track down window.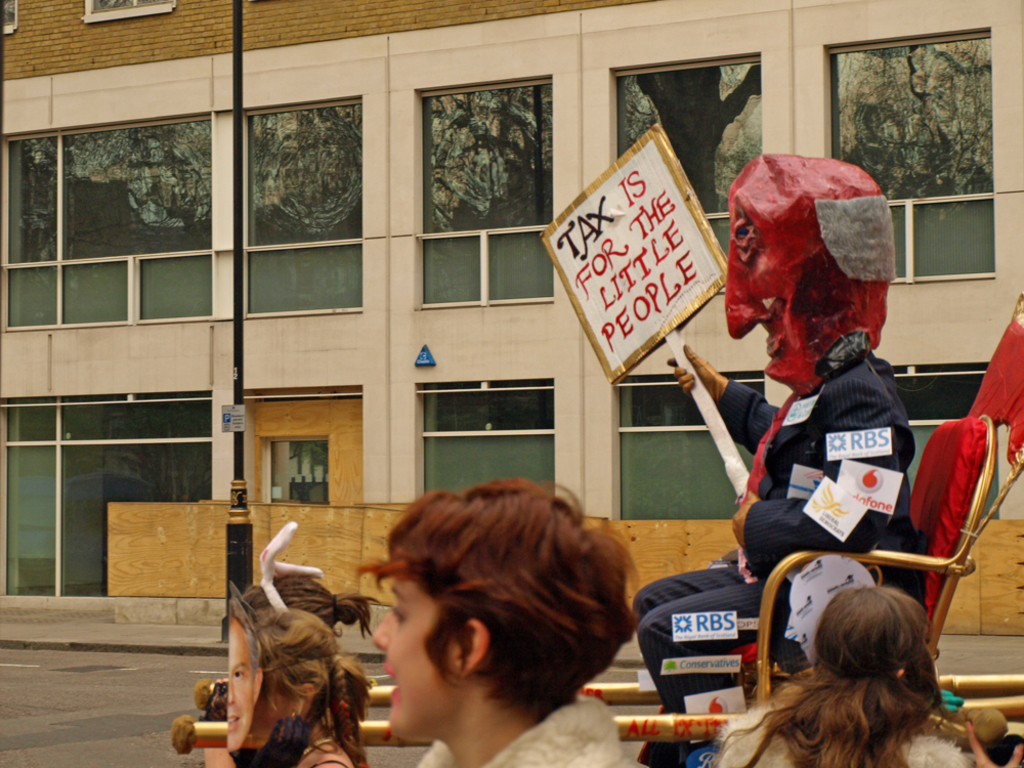
Tracked to x1=912, y1=200, x2=995, y2=276.
